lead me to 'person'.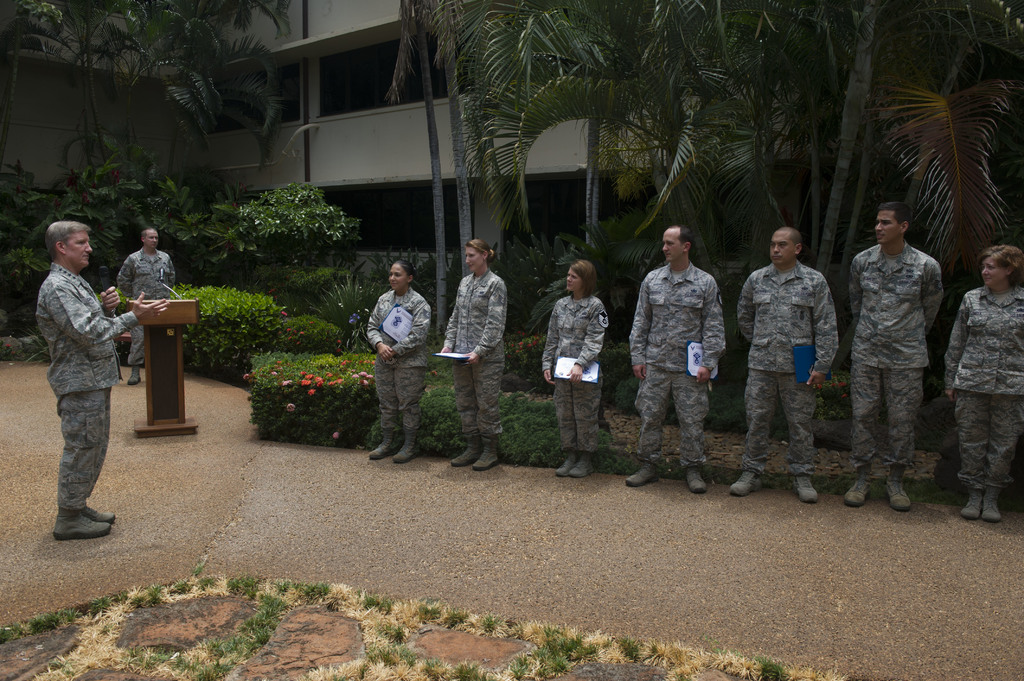
Lead to (x1=356, y1=247, x2=428, y2=470).
